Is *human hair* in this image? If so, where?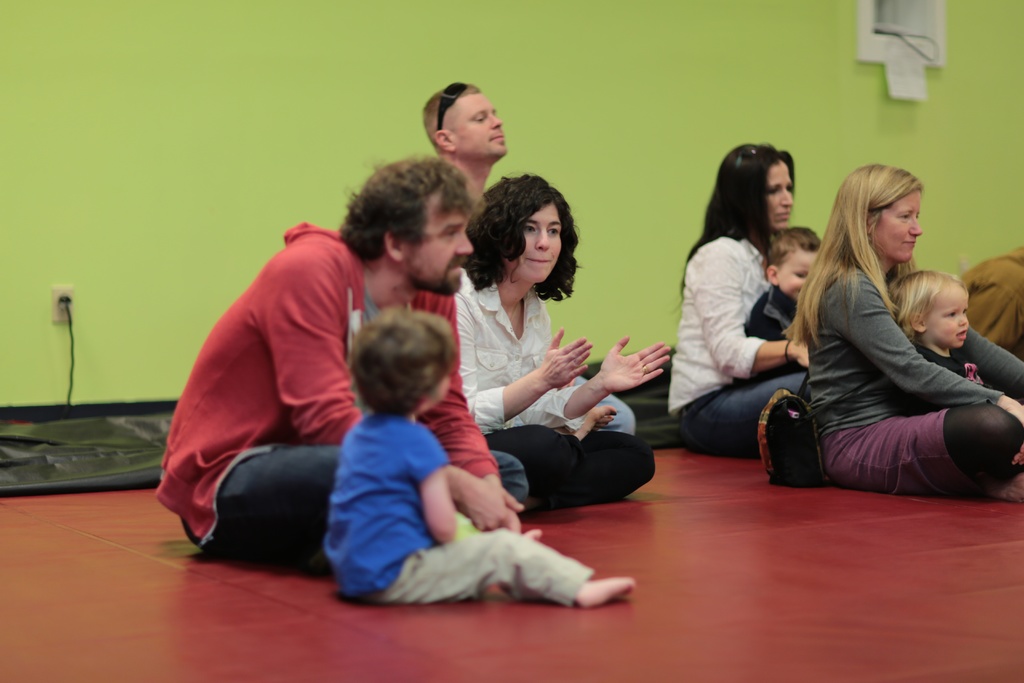
Yes, at <box>682,136,806,277</box>.
